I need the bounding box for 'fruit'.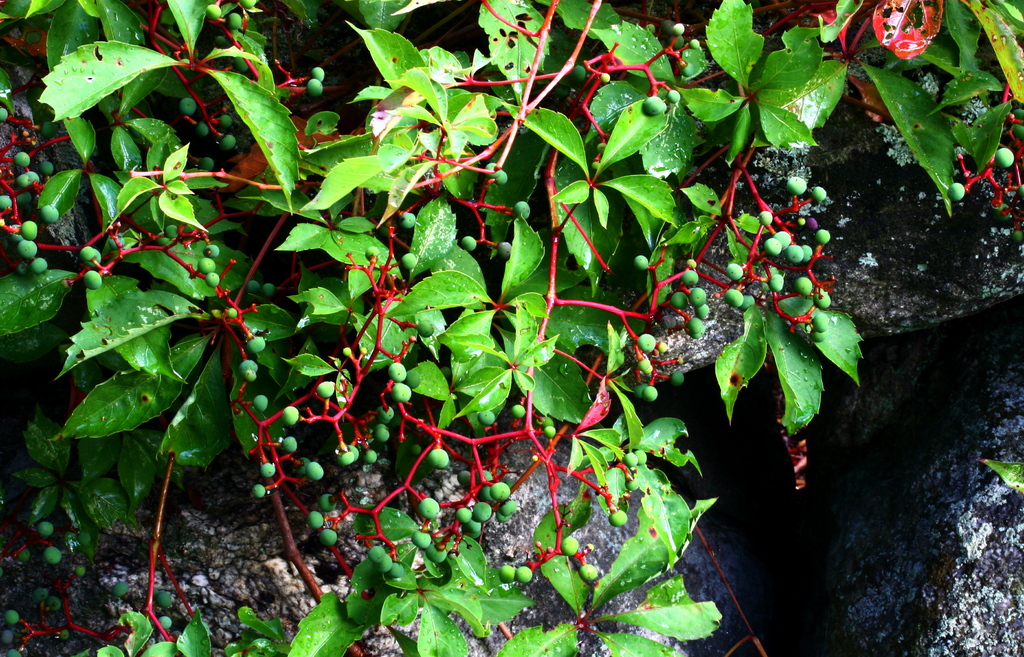
Here it is: (671, 21, 686, 37).
